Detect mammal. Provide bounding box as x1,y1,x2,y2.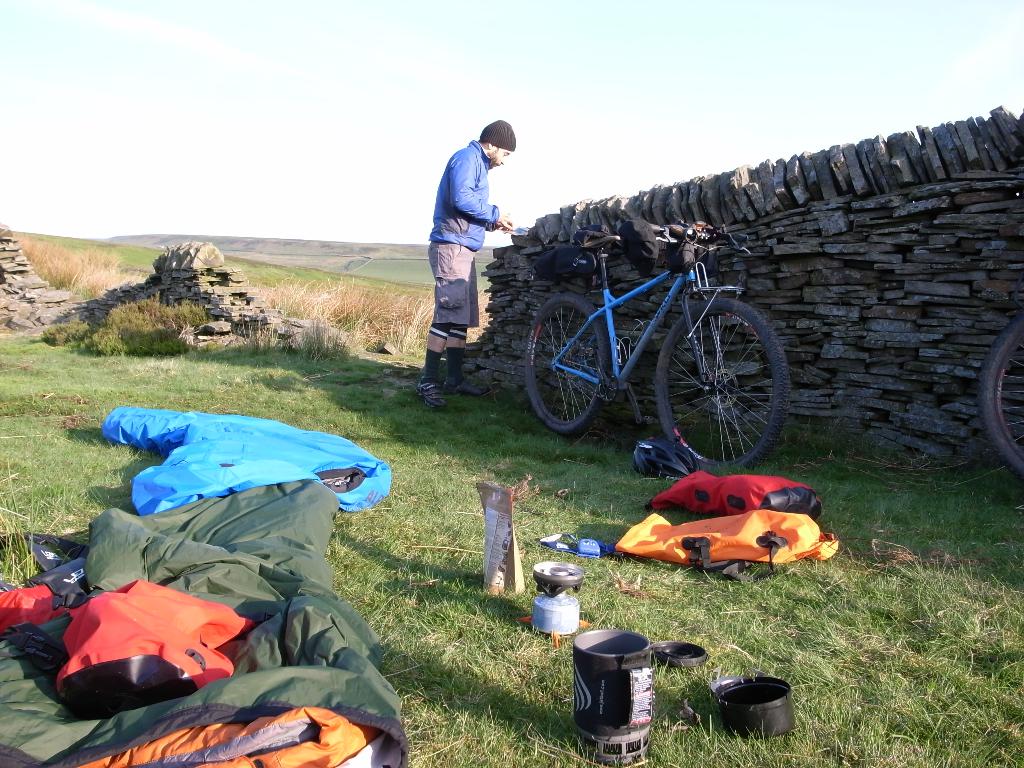
428,118,517,408.
